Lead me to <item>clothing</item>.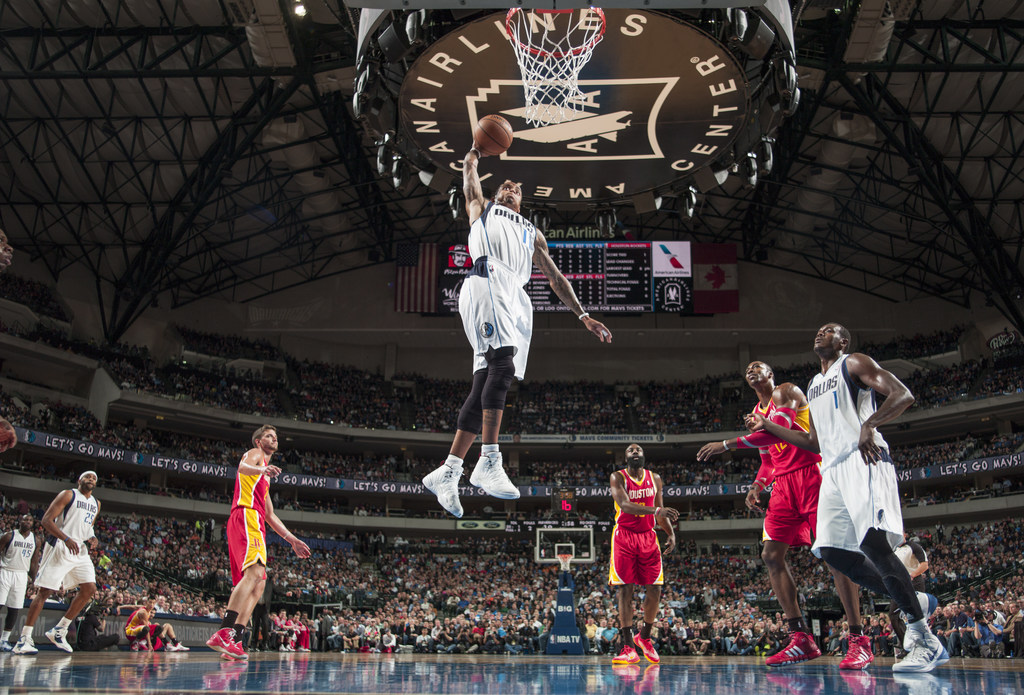
Lead to rect(124, 607, 151, 644).
